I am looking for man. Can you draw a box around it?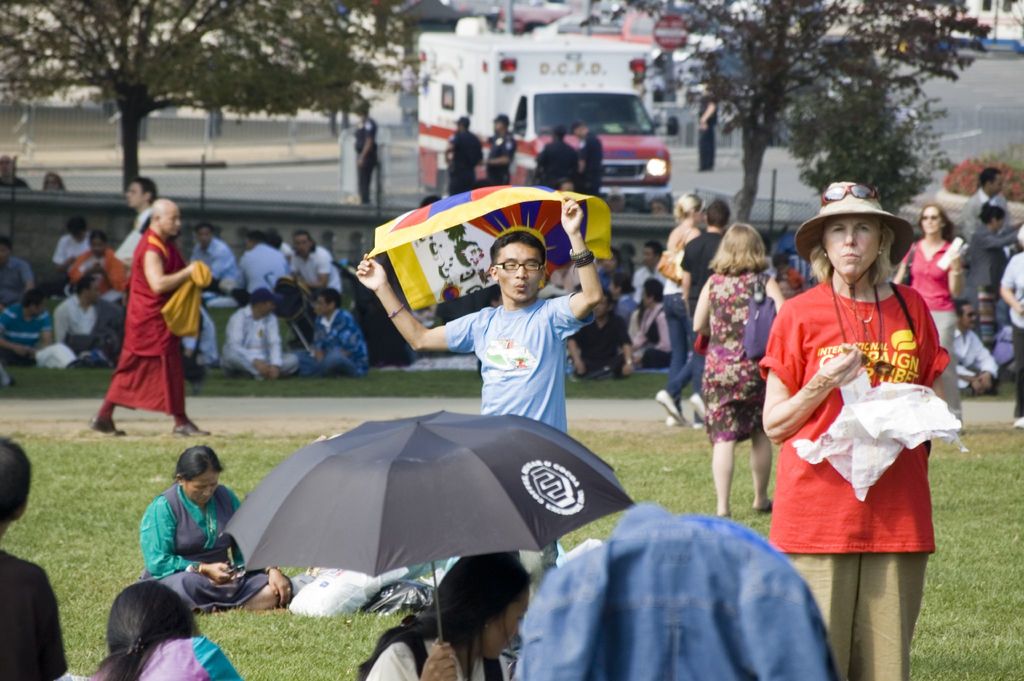
Sure, the bounding box is x1=291 y1=227 x2=343 y2=295.
